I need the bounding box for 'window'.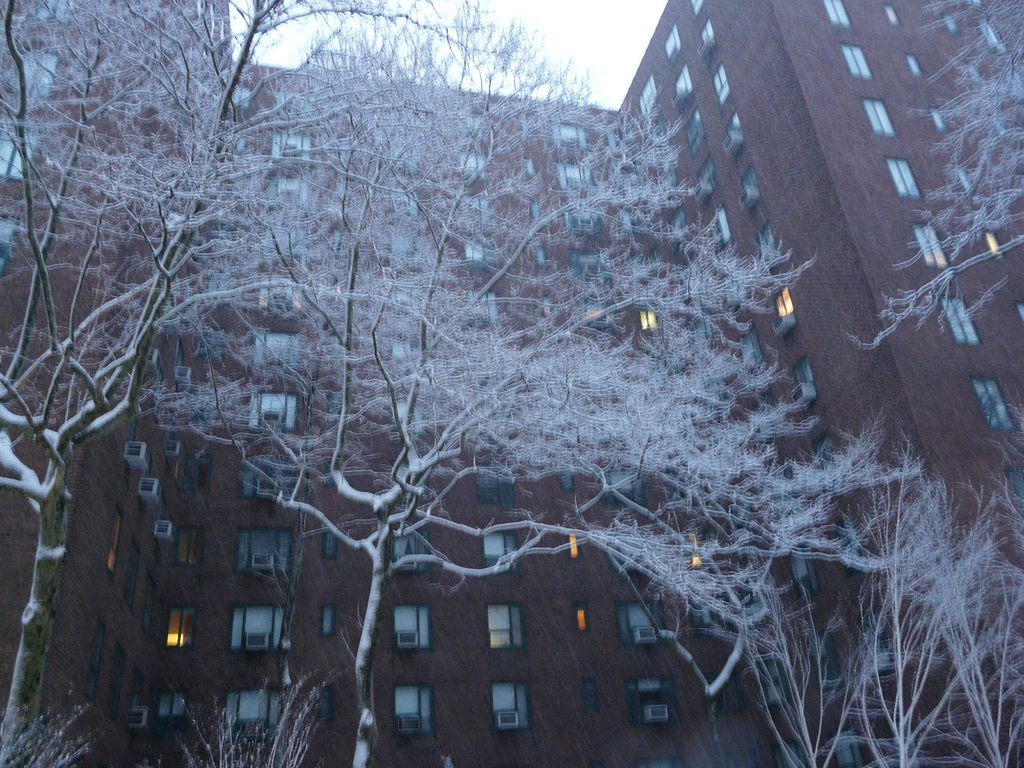
Here it is: 209/223/239/248.
